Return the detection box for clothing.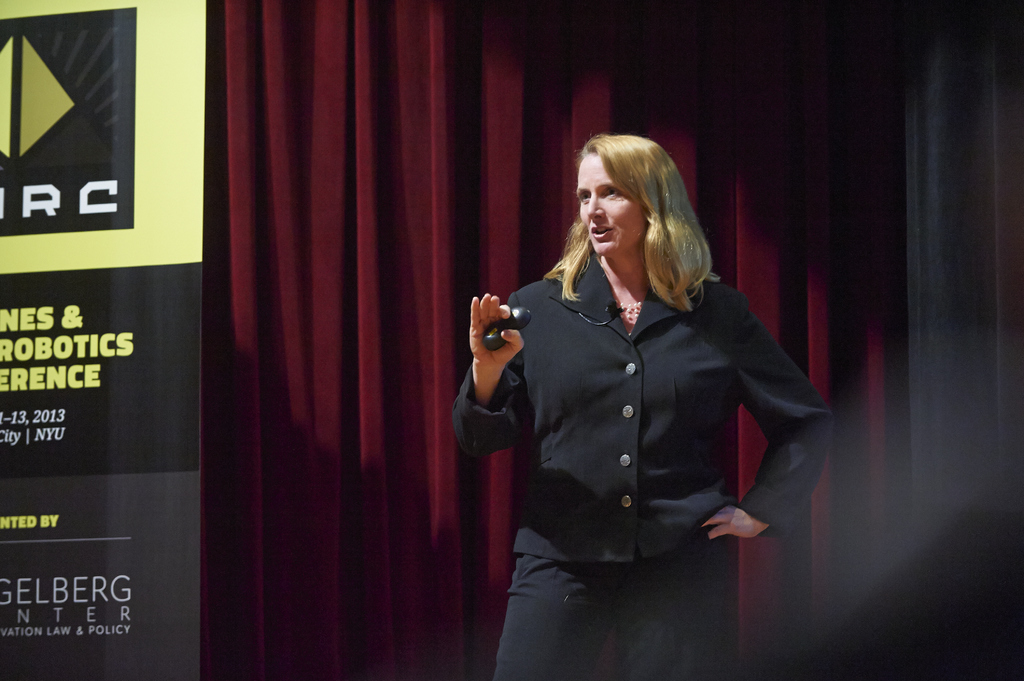
pyautogui.locateOnScreen(445, 239, 838, 680).
